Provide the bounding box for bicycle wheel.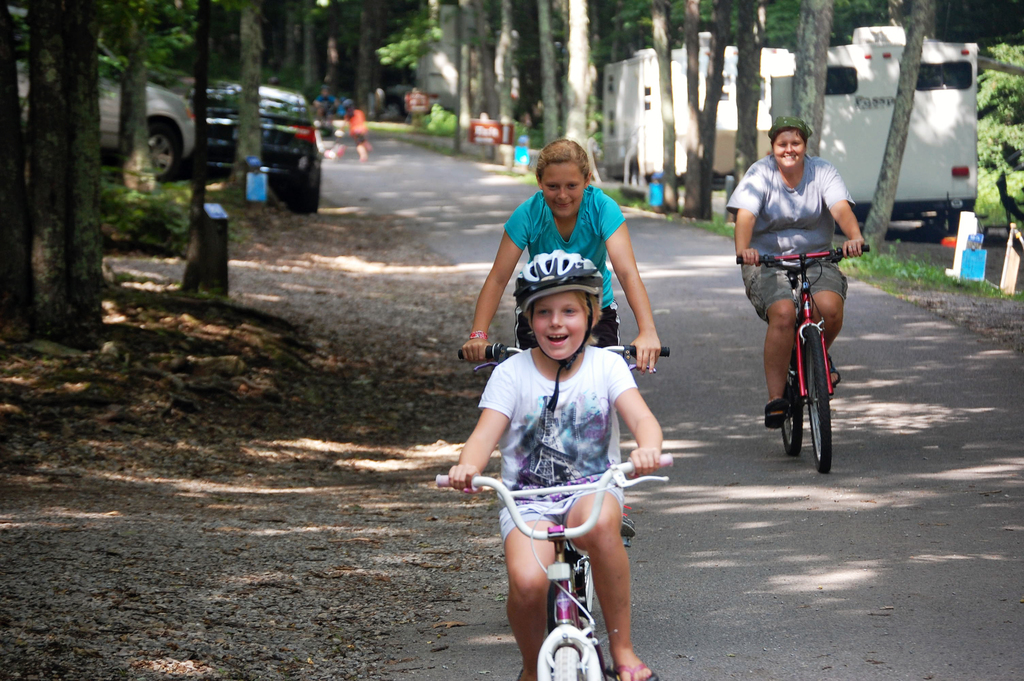
<region>776, 363, 803, 460</region>.
